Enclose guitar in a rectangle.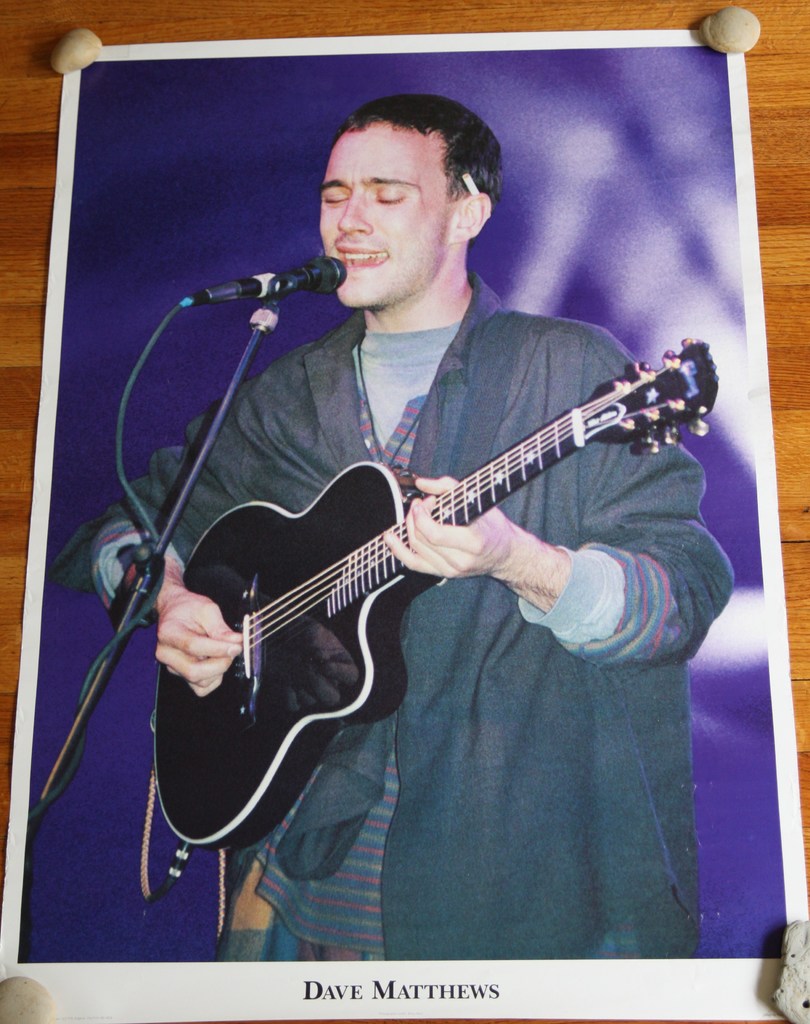
{"x1": 95, "y1": 371, "x2": 731, "y2": 856}.
